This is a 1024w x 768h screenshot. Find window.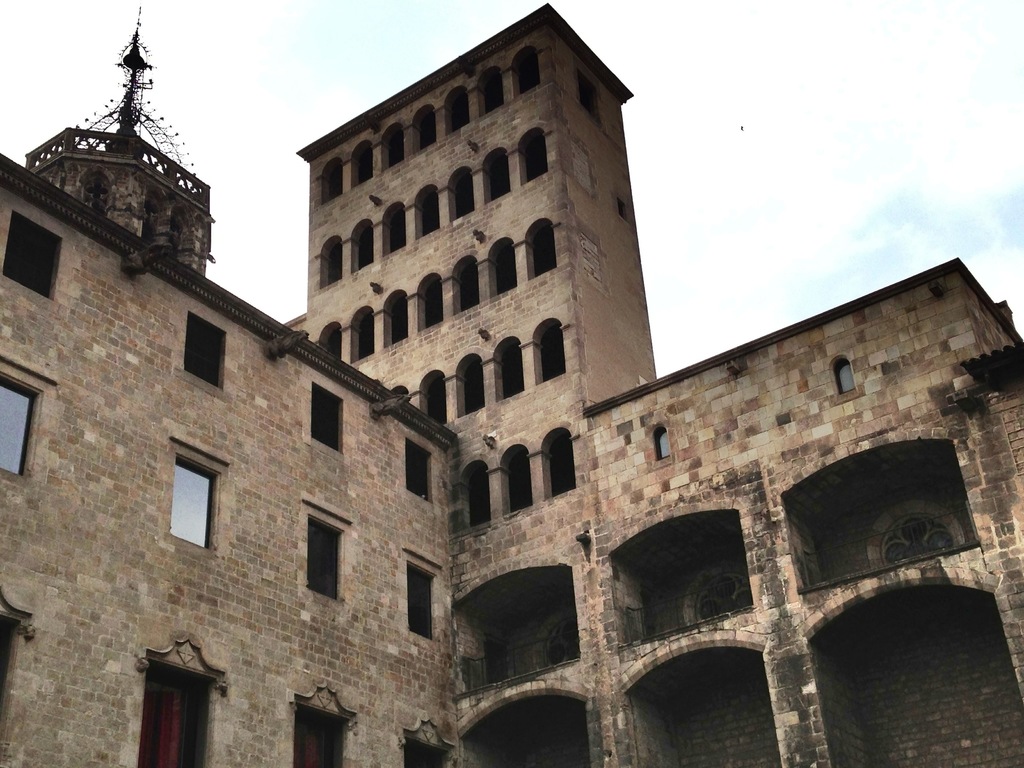
Bounding box: rect(321, 158, 342, 206).
